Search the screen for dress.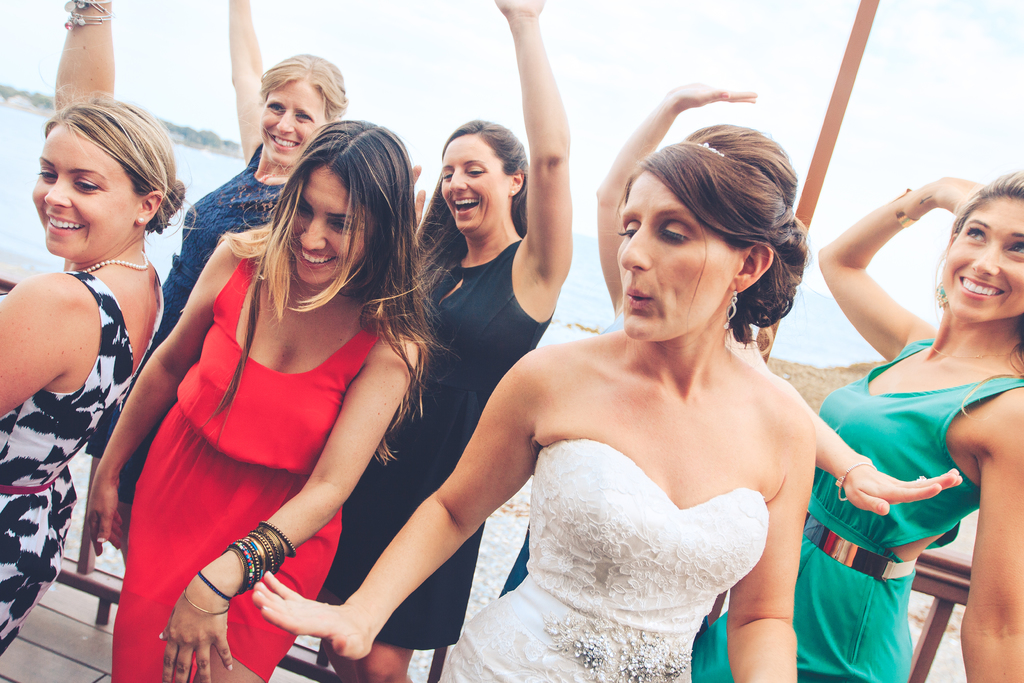
Found at 0,268,164,657.
